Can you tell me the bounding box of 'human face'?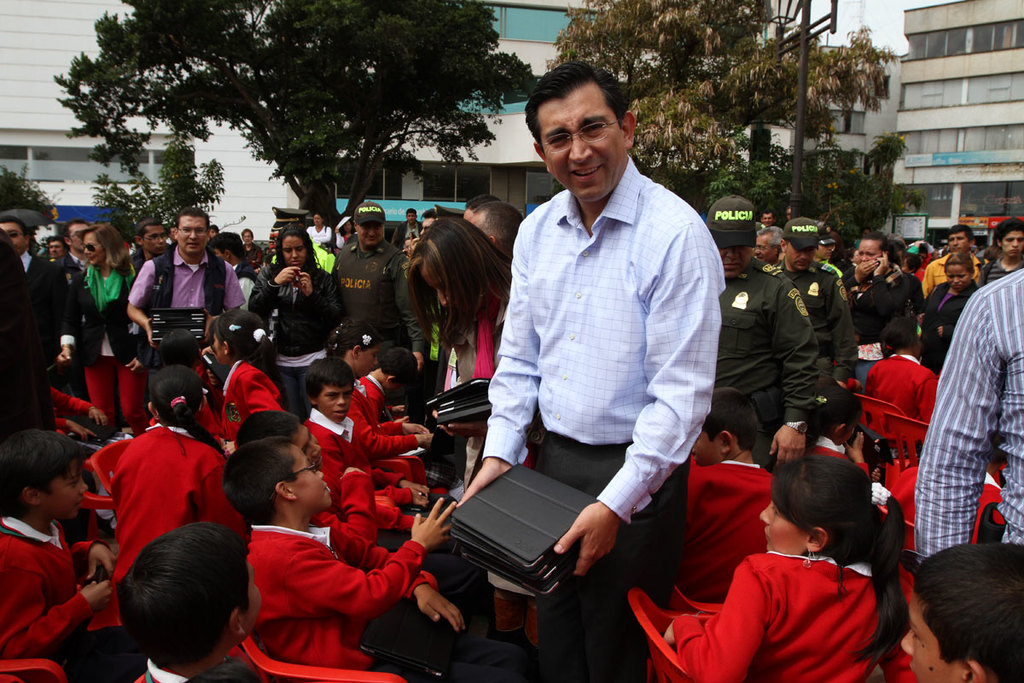
[292,421,323,469].
